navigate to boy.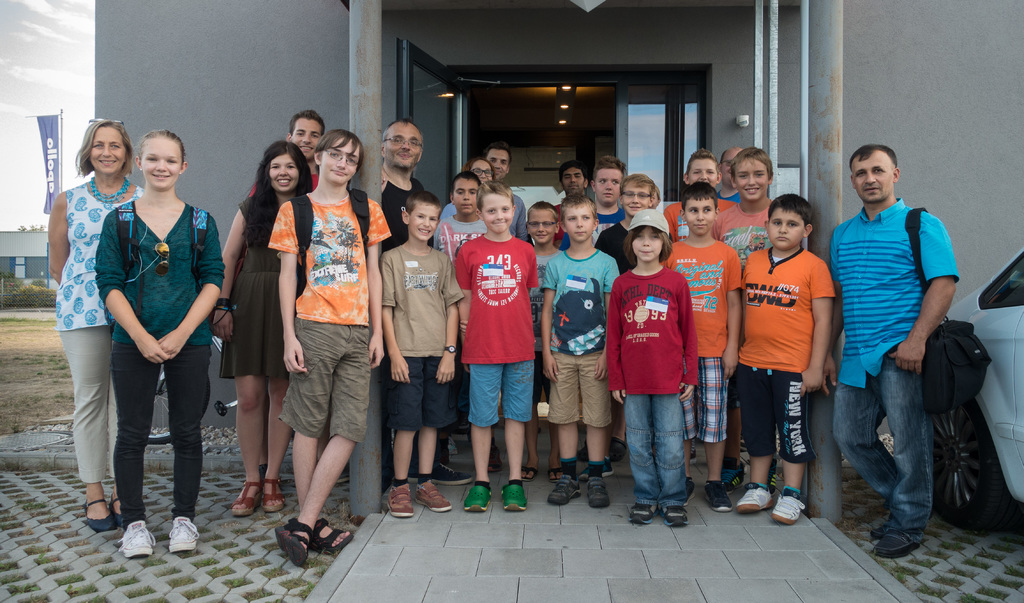
Navigation target: <box>379,191,464,519</box>.
